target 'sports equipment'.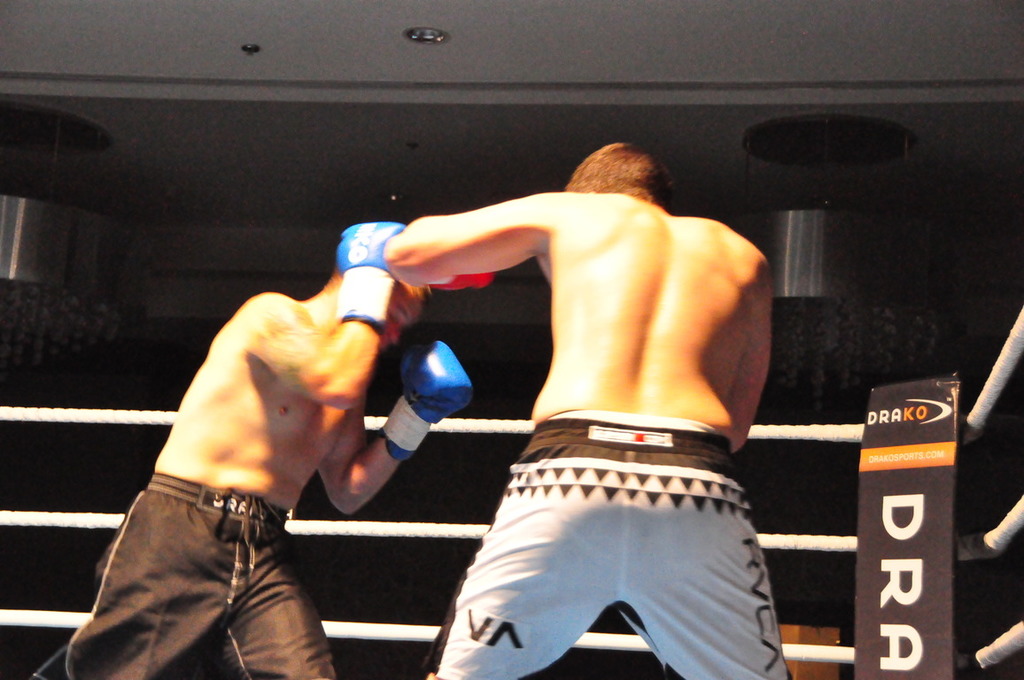
Target region: bbox=(423, 271, 490, 292).
